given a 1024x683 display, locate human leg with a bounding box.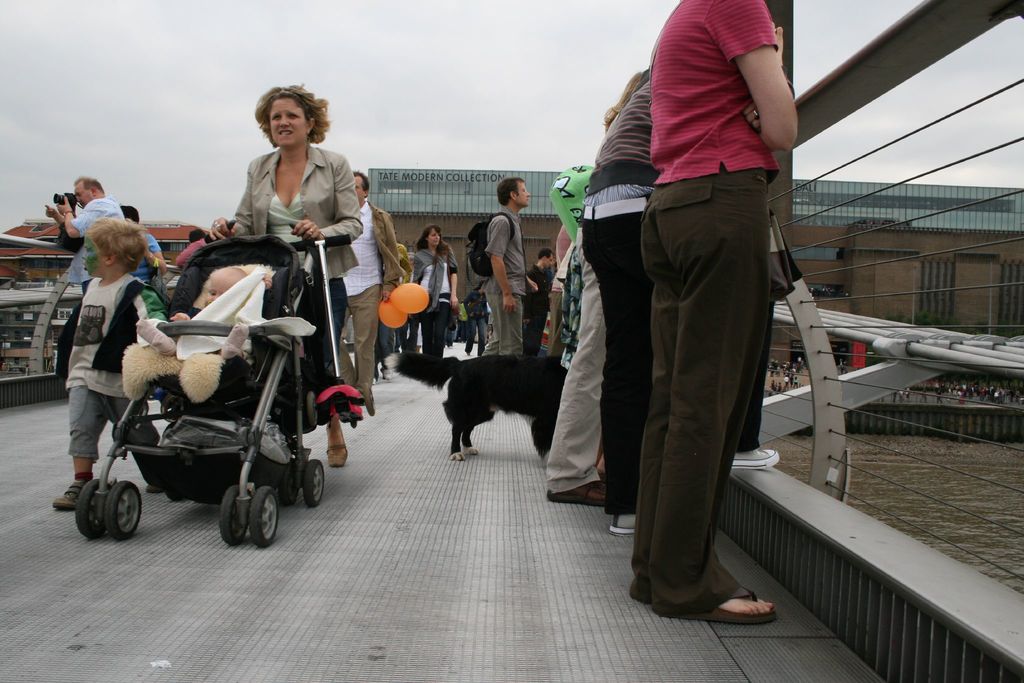
Located: (left=319, top=289, right=342, bottom=470).
